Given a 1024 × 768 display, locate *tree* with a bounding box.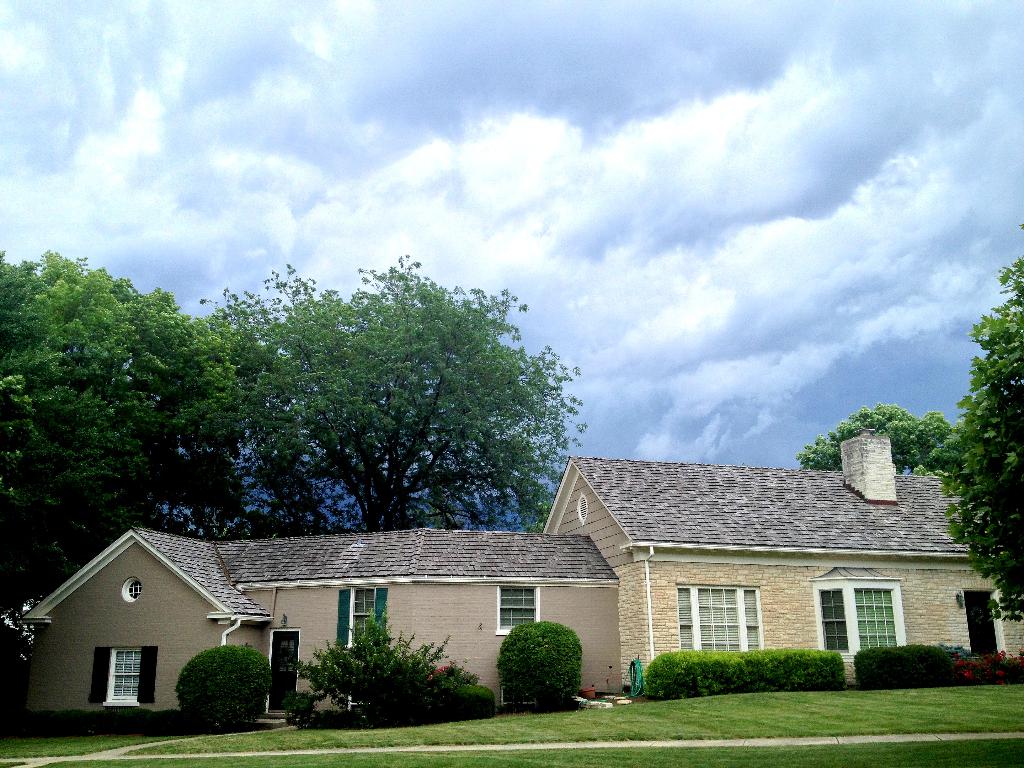
Located: bbox(927, 258, 1023, 627).
